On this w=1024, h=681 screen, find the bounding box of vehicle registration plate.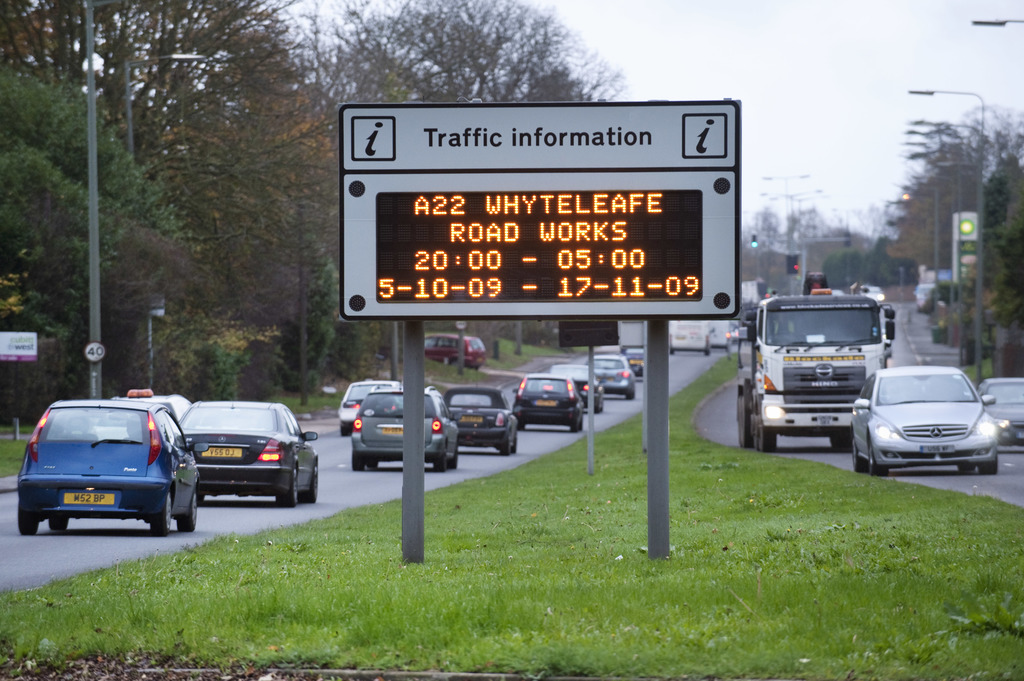
Bounding box: detection(55, 490, 116, 508).
